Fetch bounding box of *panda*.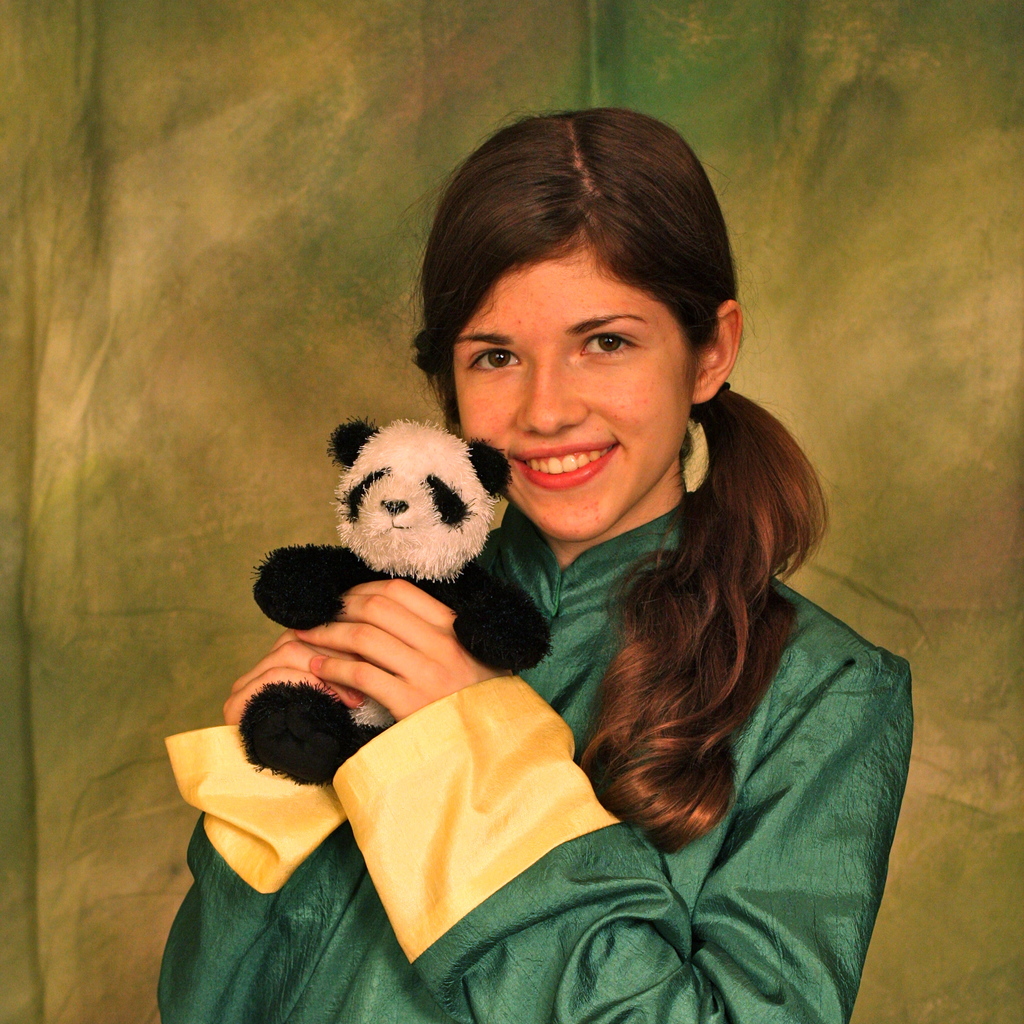
Bbox: x1=239 y1=419 x2=545 y2=792.
